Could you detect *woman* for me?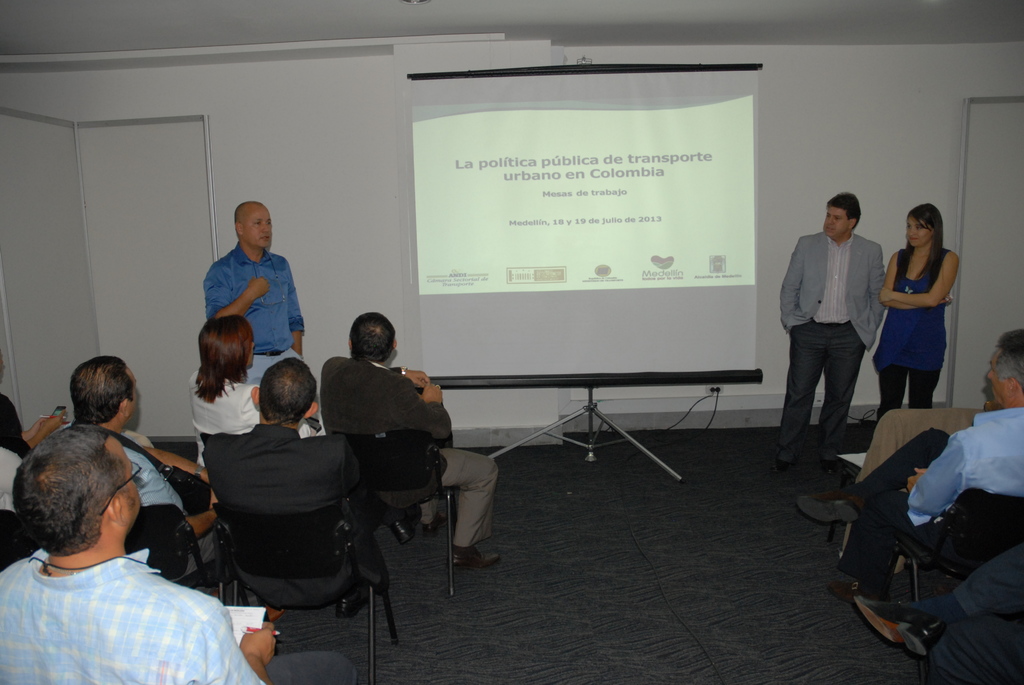
Detection result: bbox=[883, 200, 967, 421].
